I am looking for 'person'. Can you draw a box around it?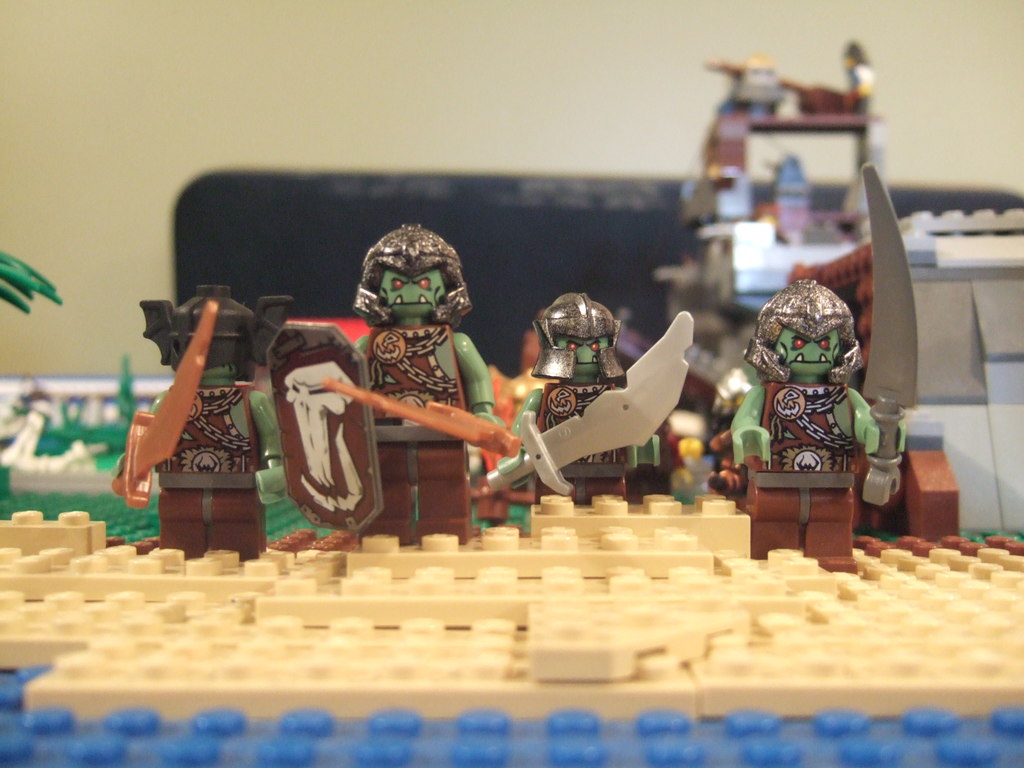
Sure, the bounding box is locate(131, 281, 289, 566).
